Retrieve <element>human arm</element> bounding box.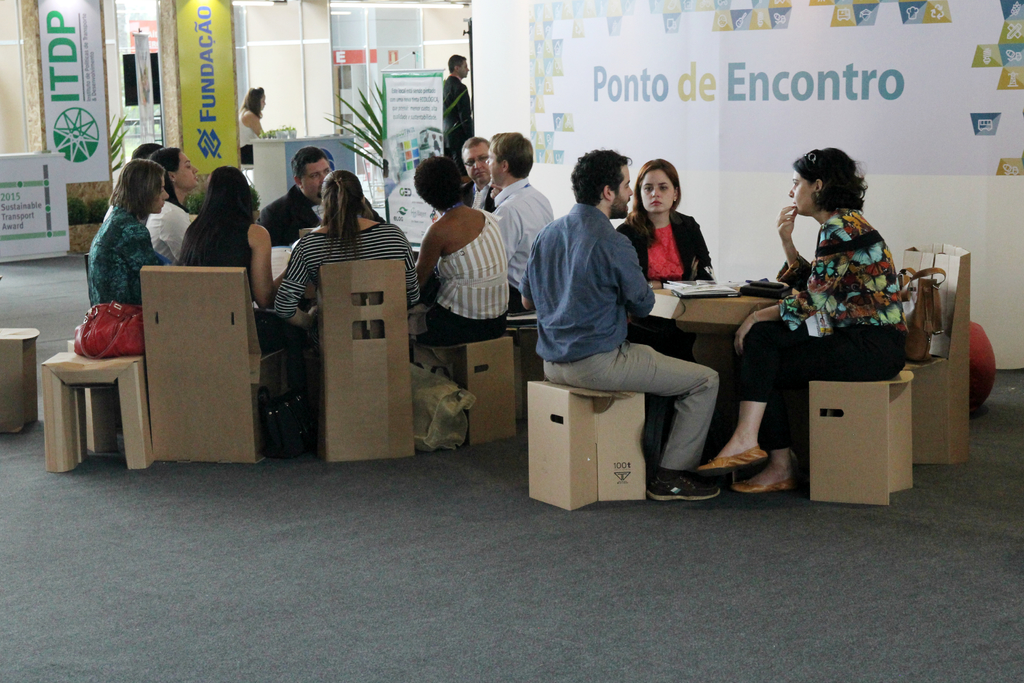
Bounding box: (x1=126, y1=229, x2=180, y2=280).
